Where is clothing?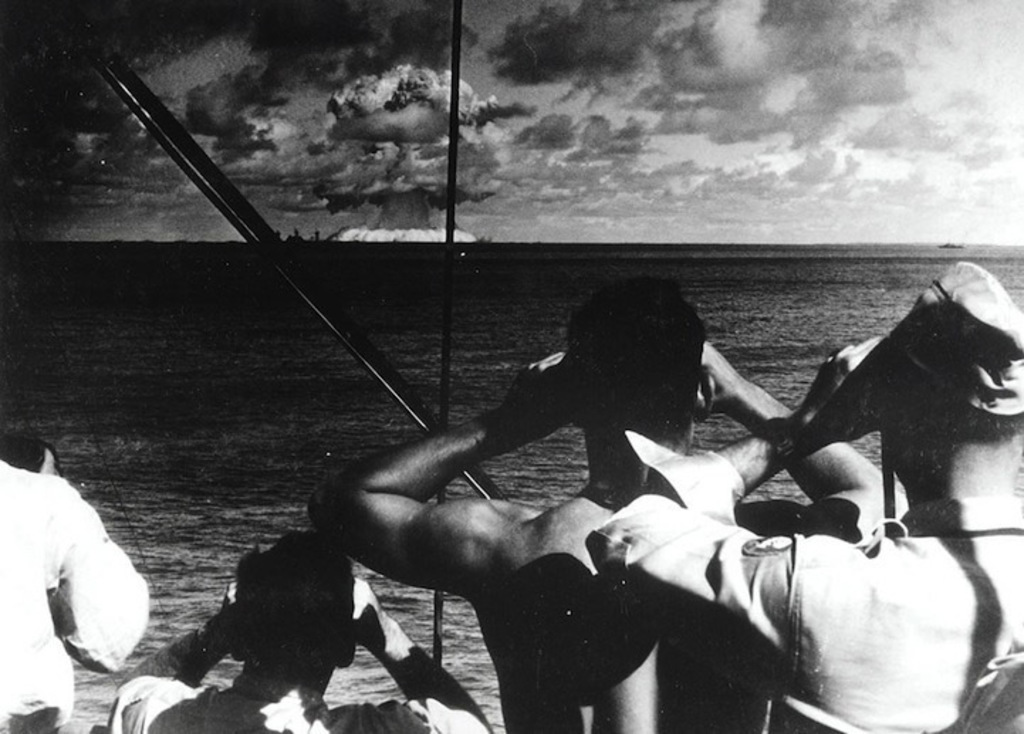
(0,456,148,733).
